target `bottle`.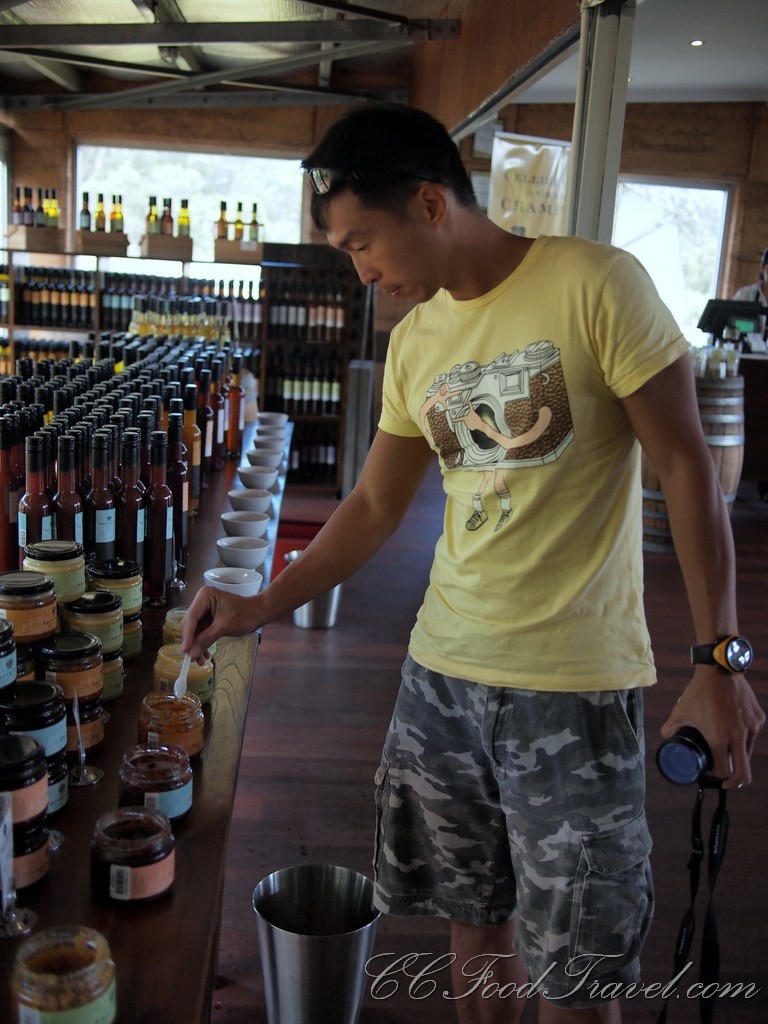
Target region: 72,267,81,326.
